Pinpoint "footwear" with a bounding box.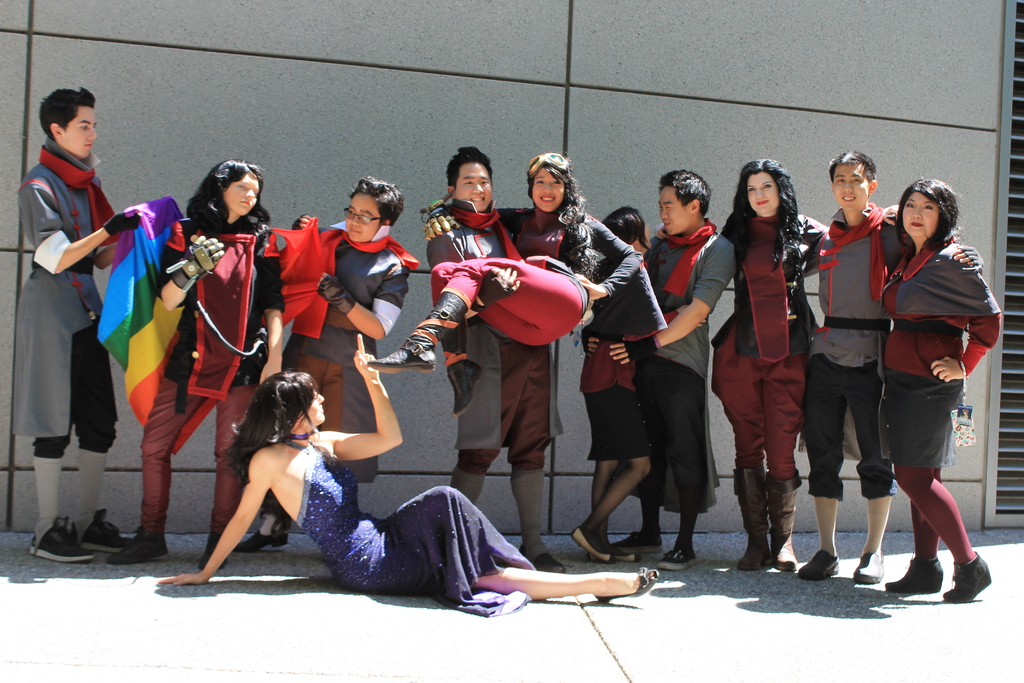
<box>616,530,665,554</box>.
